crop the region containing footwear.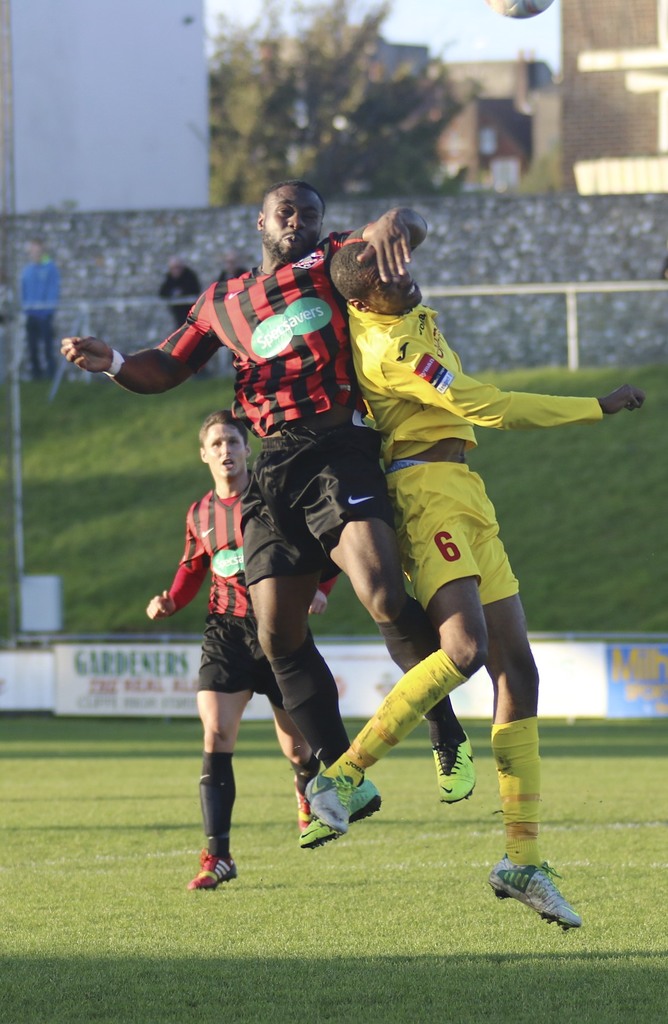
Crop region: pyautogui.locateOnScreen(295, 772, 387, 851).
